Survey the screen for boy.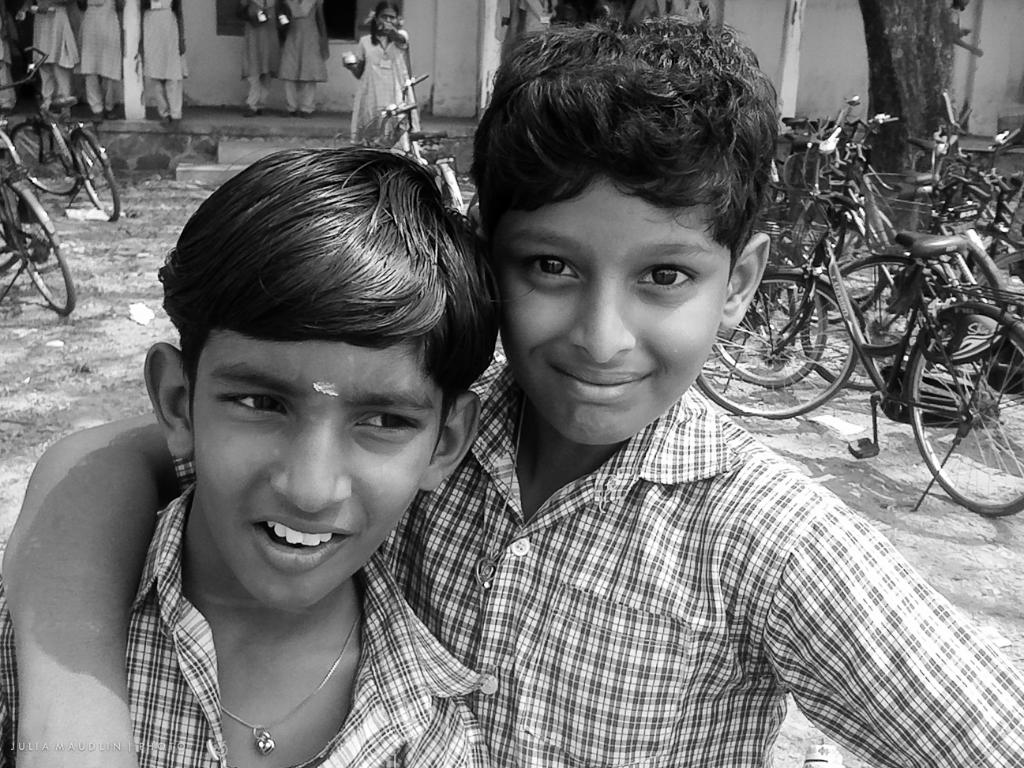
Survey found: (left=0, top=12, right=1023, bottom=767).
